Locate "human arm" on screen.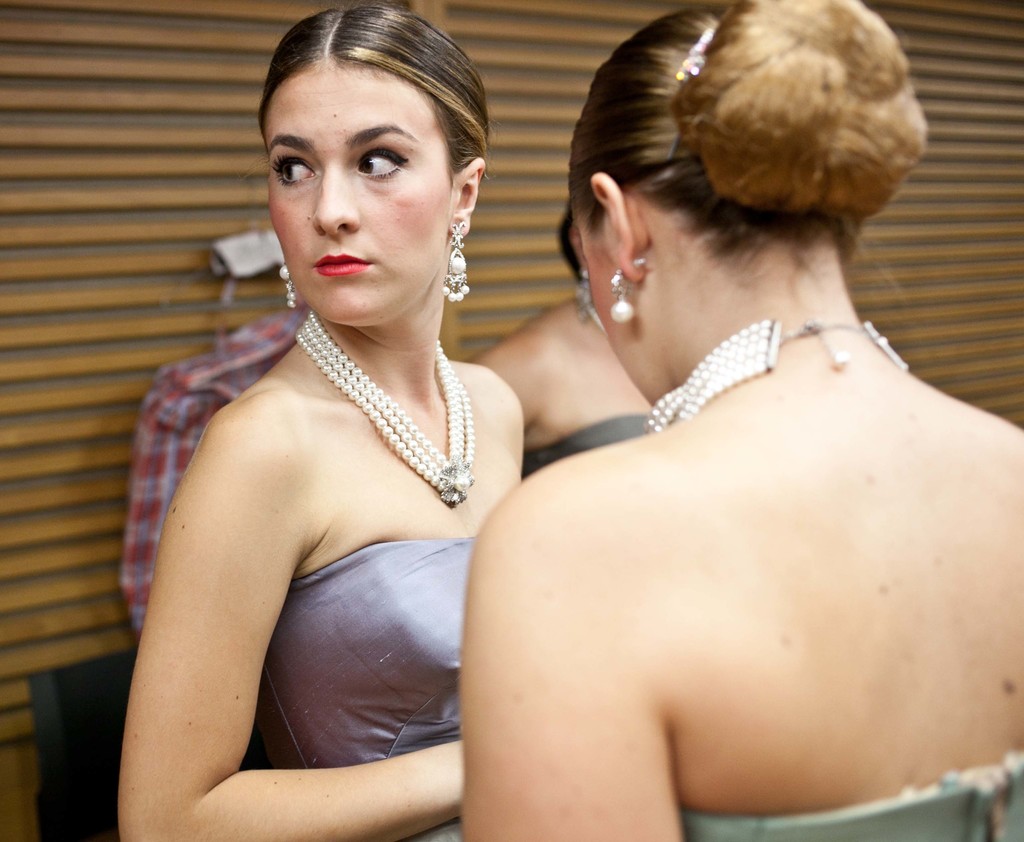
On screen at 460 338 549 441.
